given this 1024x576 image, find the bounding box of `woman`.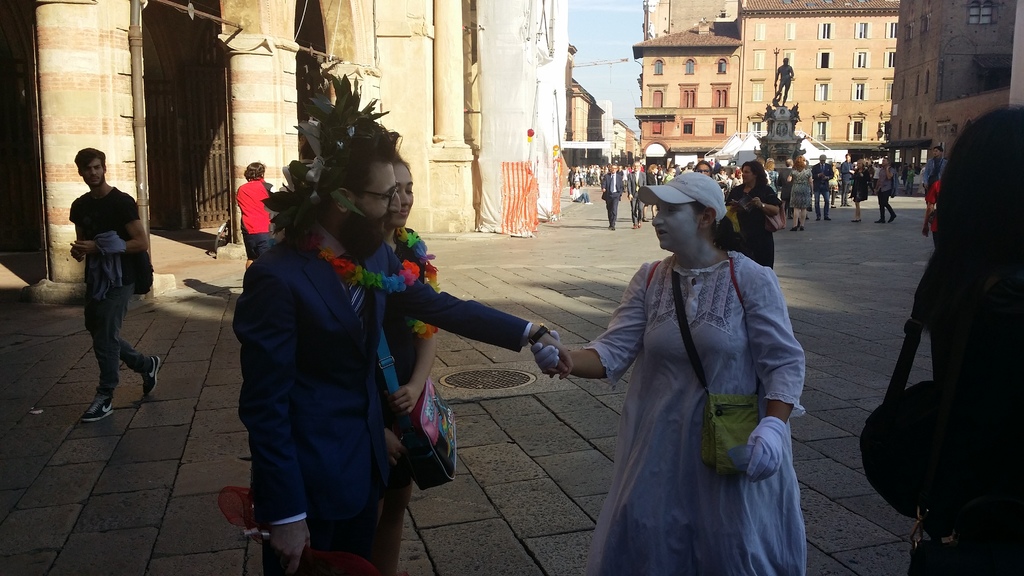
387:132:439:575.
